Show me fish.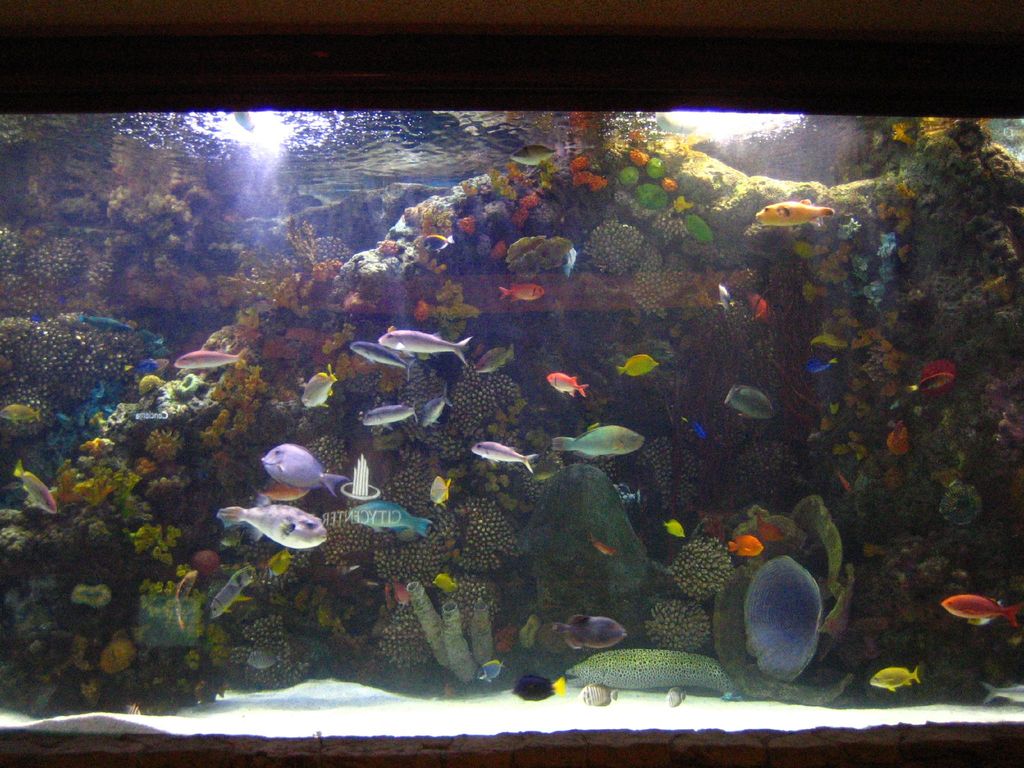
fish is here: bbox=[82, 314, 132, 335].
